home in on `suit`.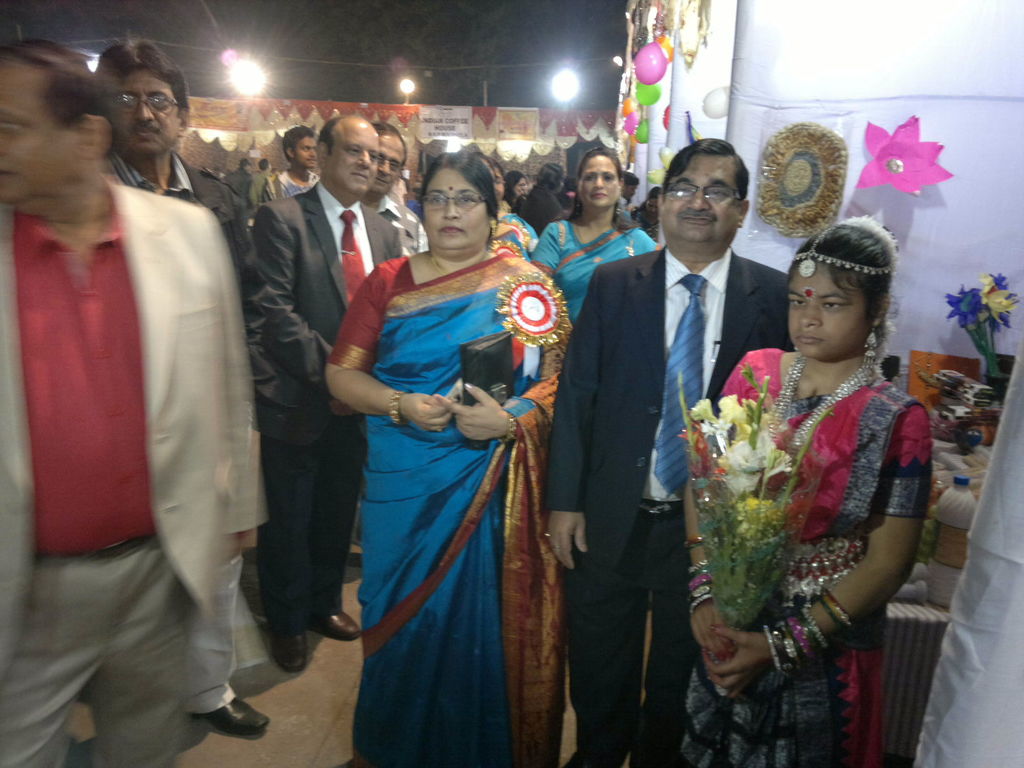
Homed in at x1=0 y1=175 x2=265 y2=767.
